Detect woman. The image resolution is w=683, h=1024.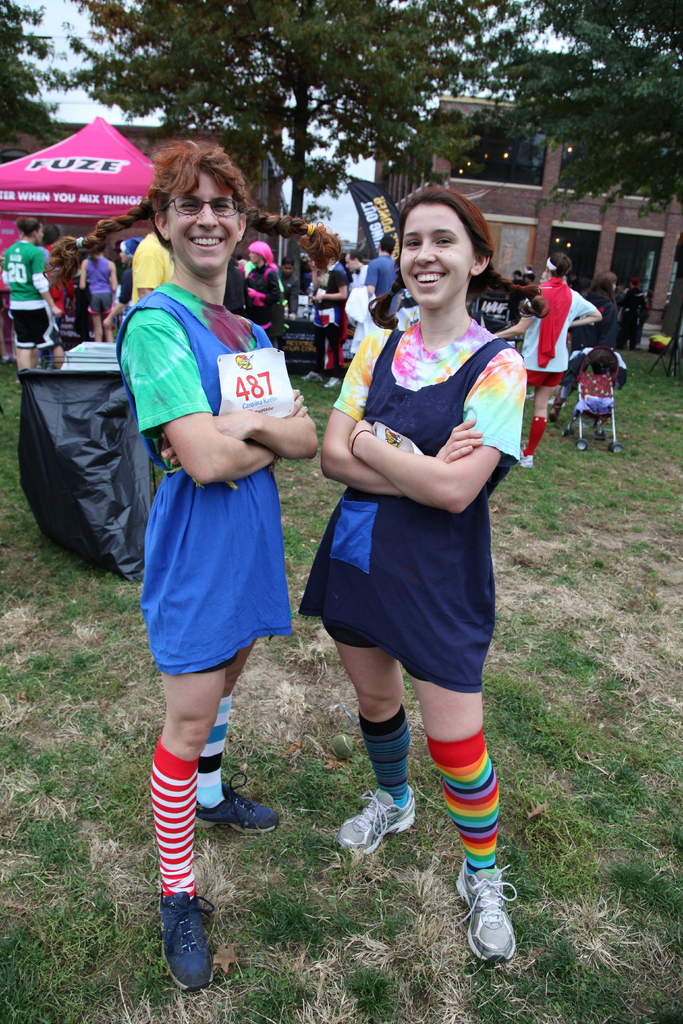
locate(316, 199, 531, 883).
